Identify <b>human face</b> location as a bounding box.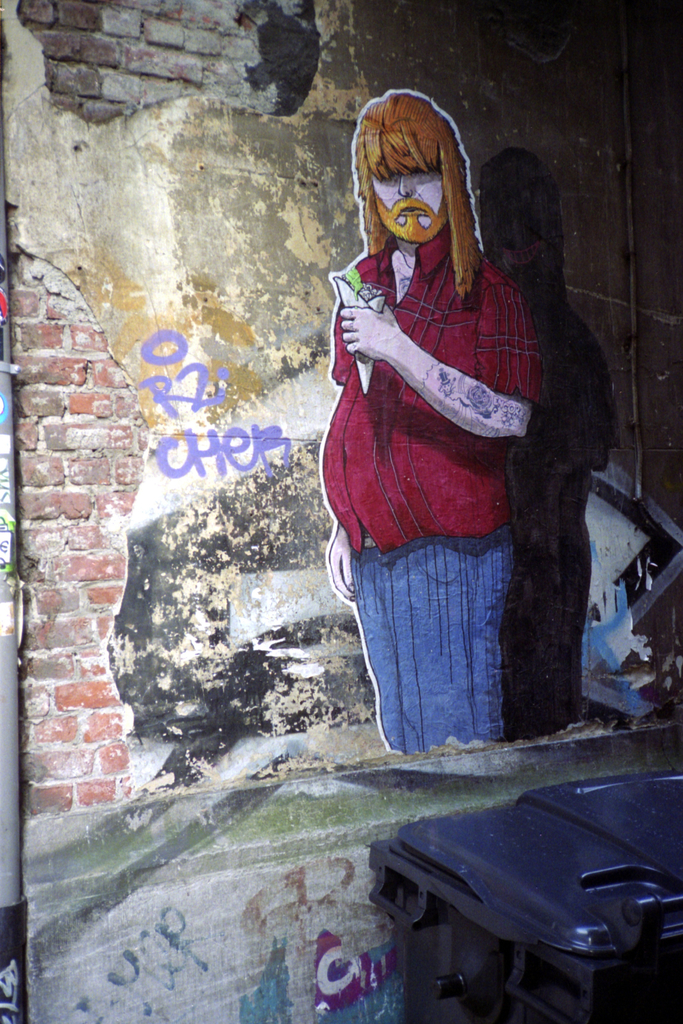
(366,164,445,232).
